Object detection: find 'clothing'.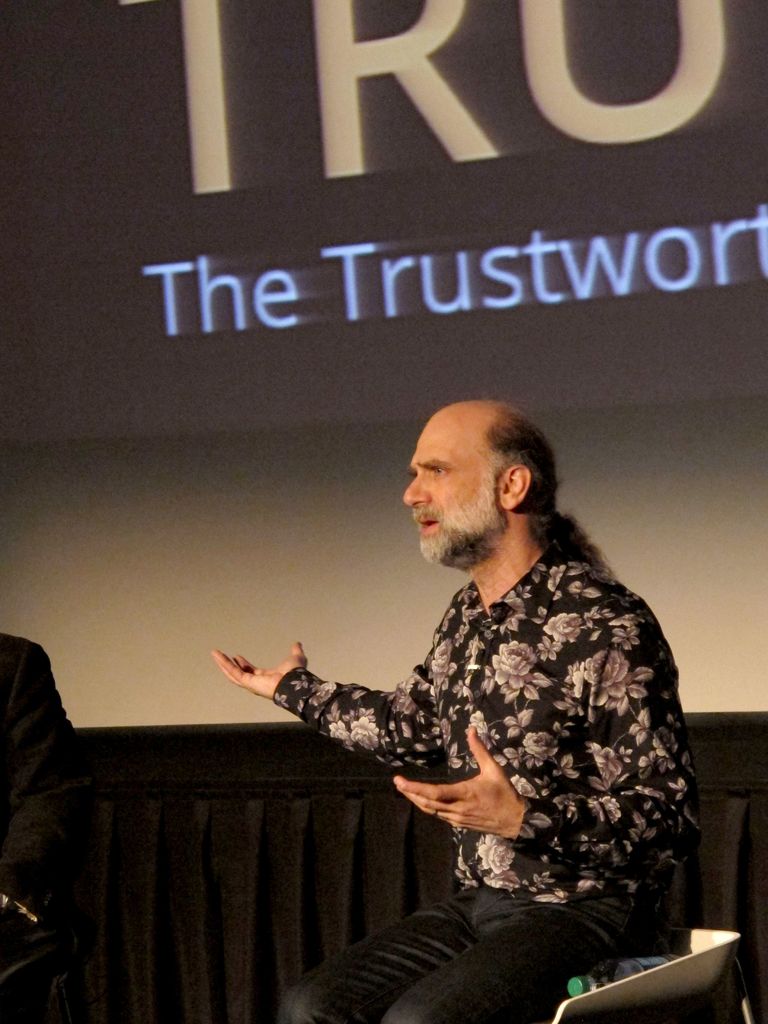
<bbox>275, 554, 696, 1023</bbox>.
